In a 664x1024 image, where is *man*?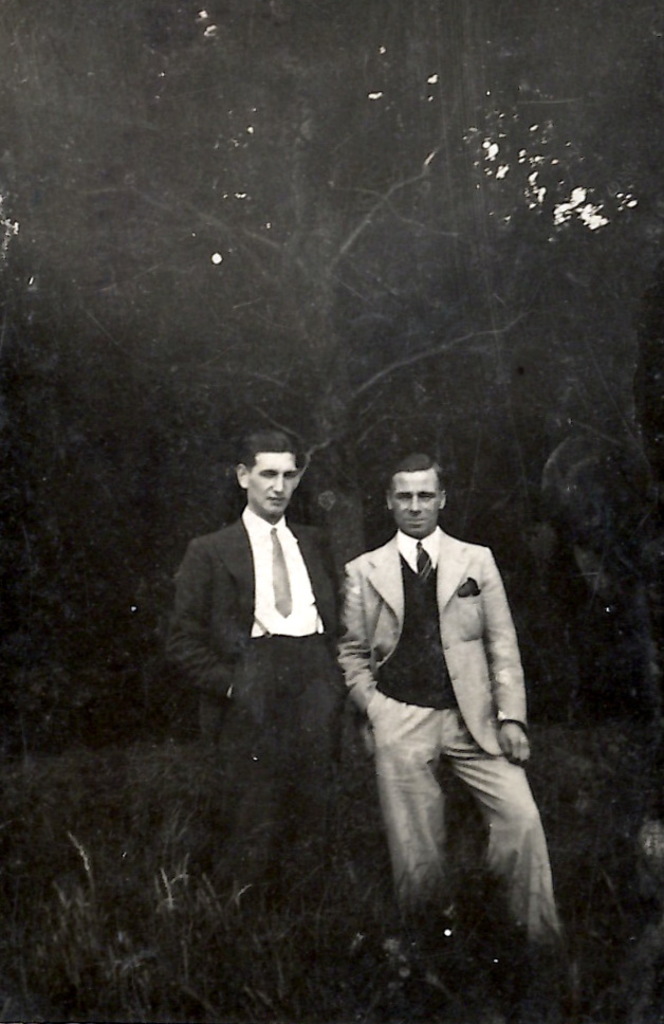
rect(345, 457, 571, 949).
